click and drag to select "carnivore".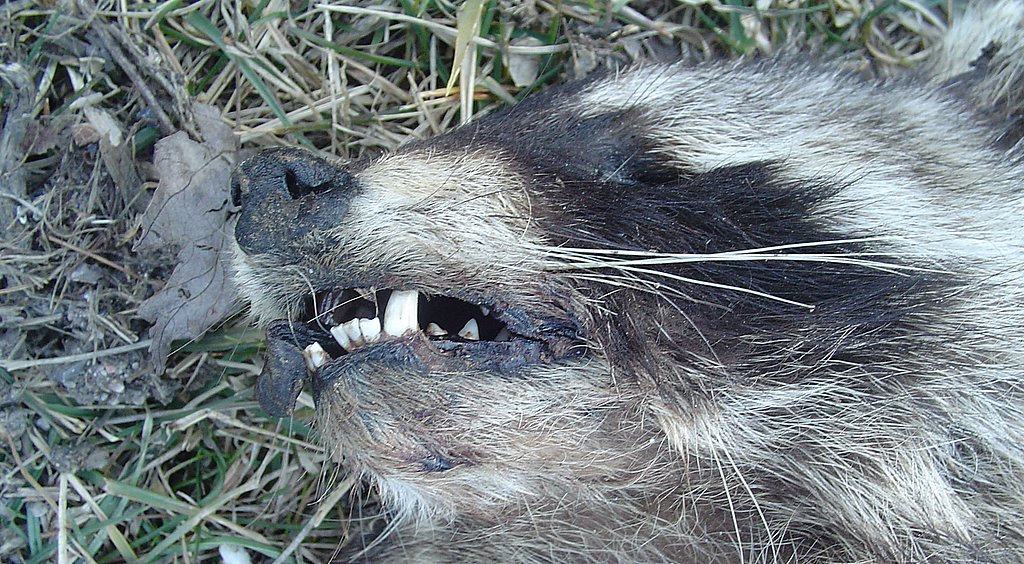
Selection: 230/0/1023/563.
